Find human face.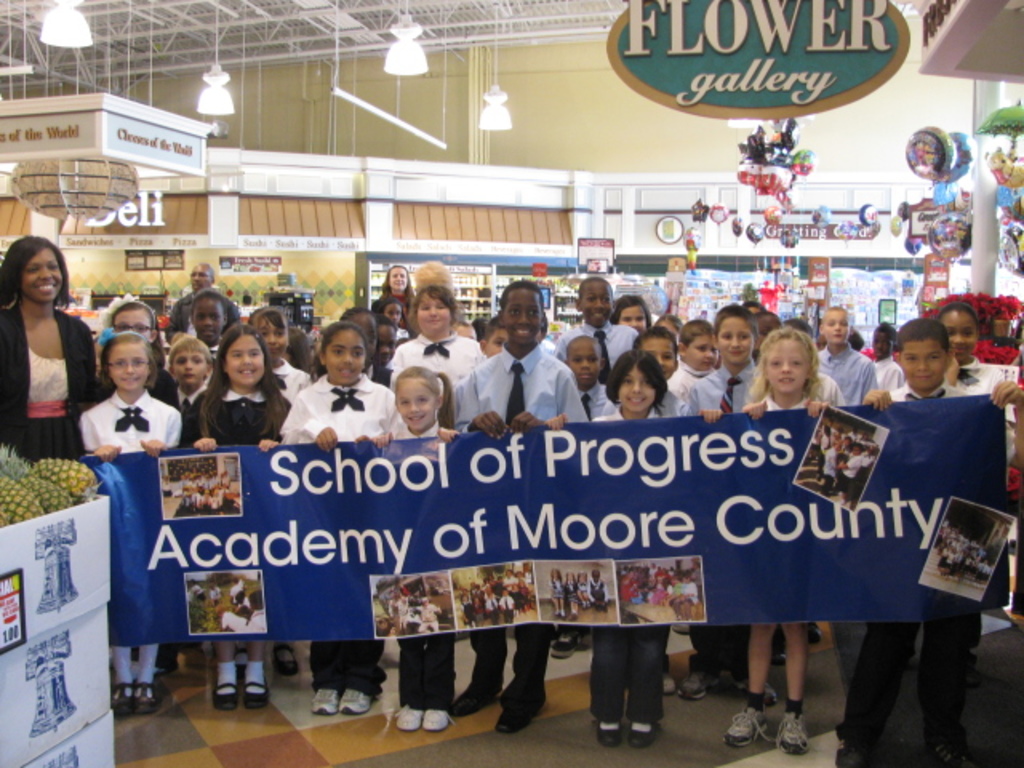
{"x1": 584, "y1": 283, "x2": 611, "y2": 325}.
